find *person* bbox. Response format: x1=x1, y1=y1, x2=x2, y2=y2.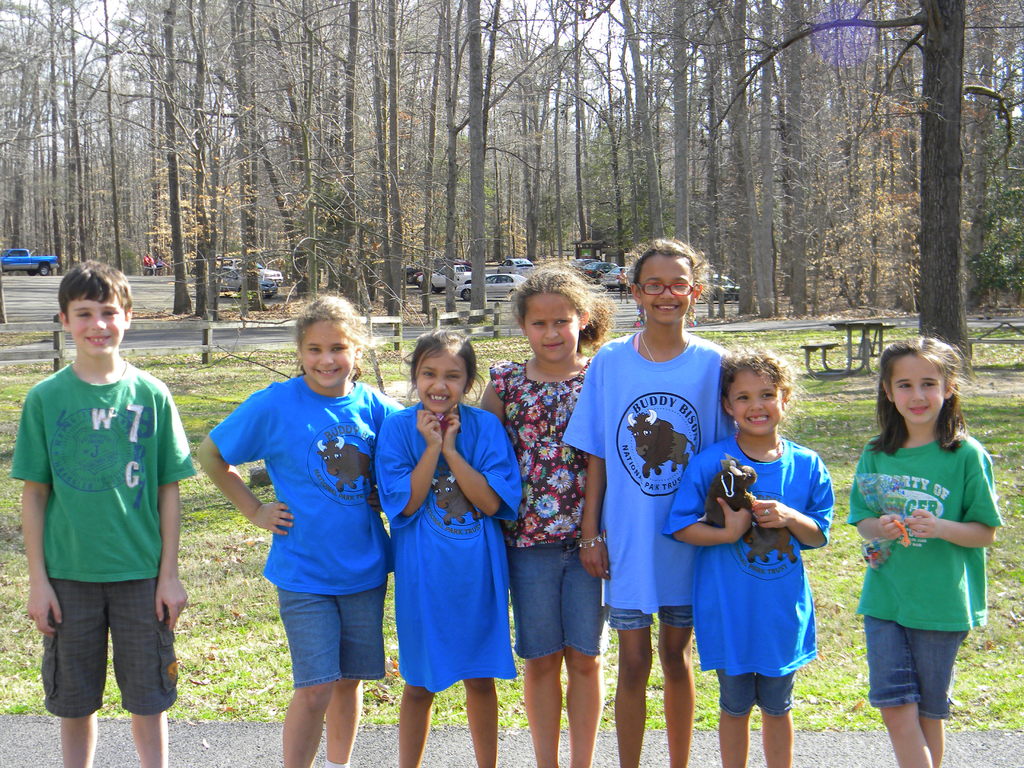
x1=612, y1=262, x2=634, y2=307.
